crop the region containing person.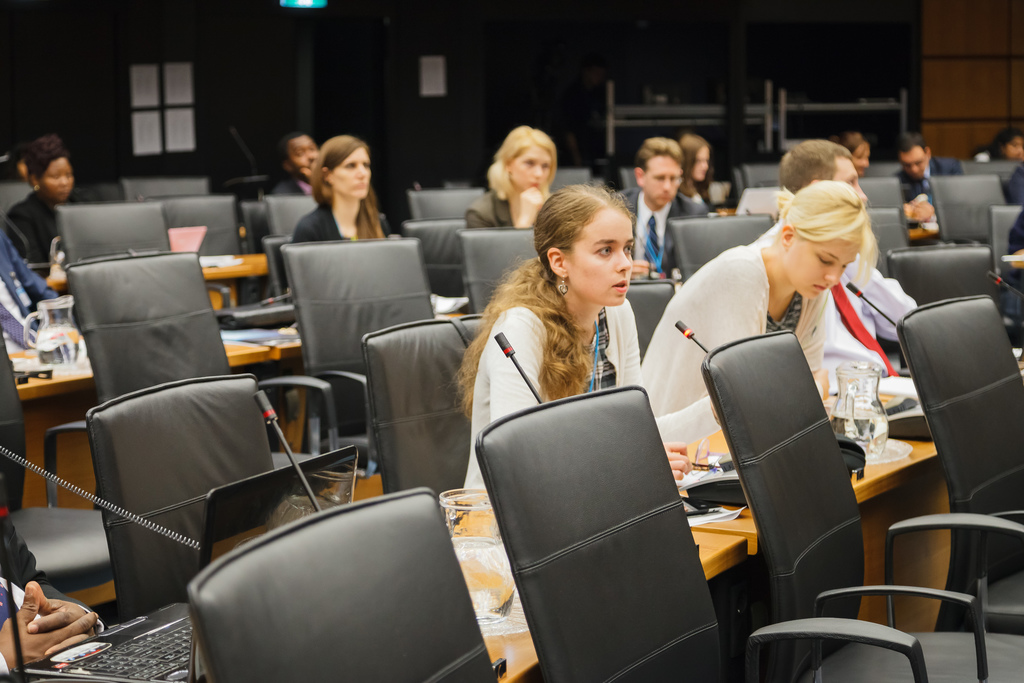
Crop region: x1=465 y1=179 x2=676 y2=488.
